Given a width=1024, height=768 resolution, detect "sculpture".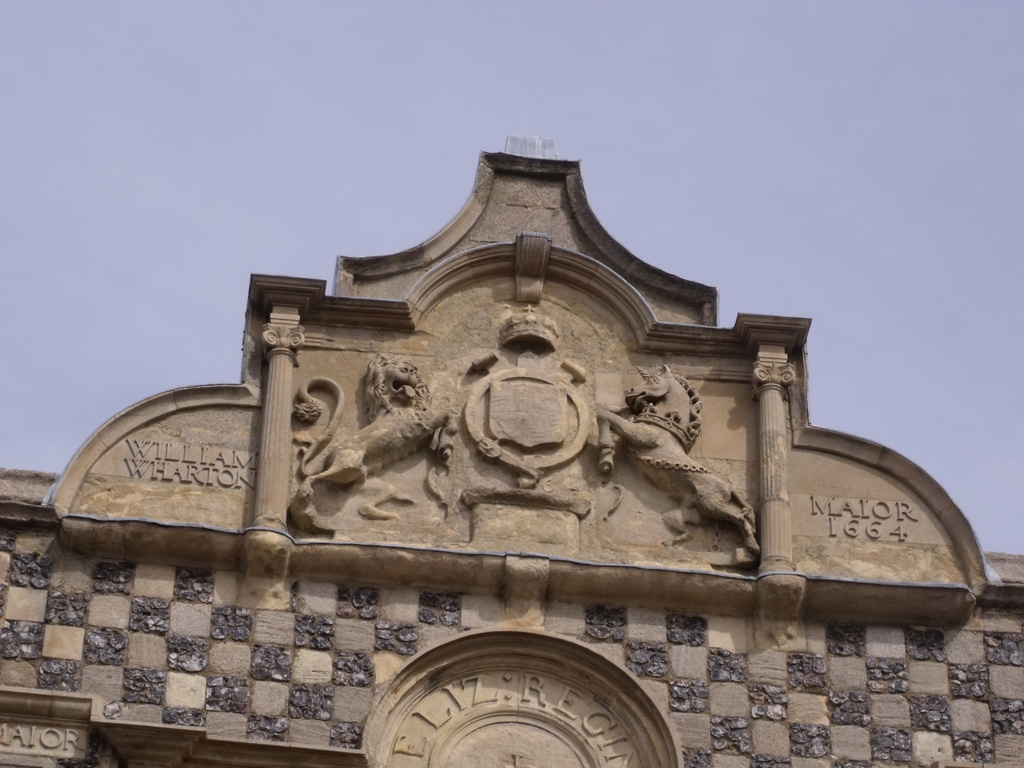
box=[104, 130, 954, 740].
